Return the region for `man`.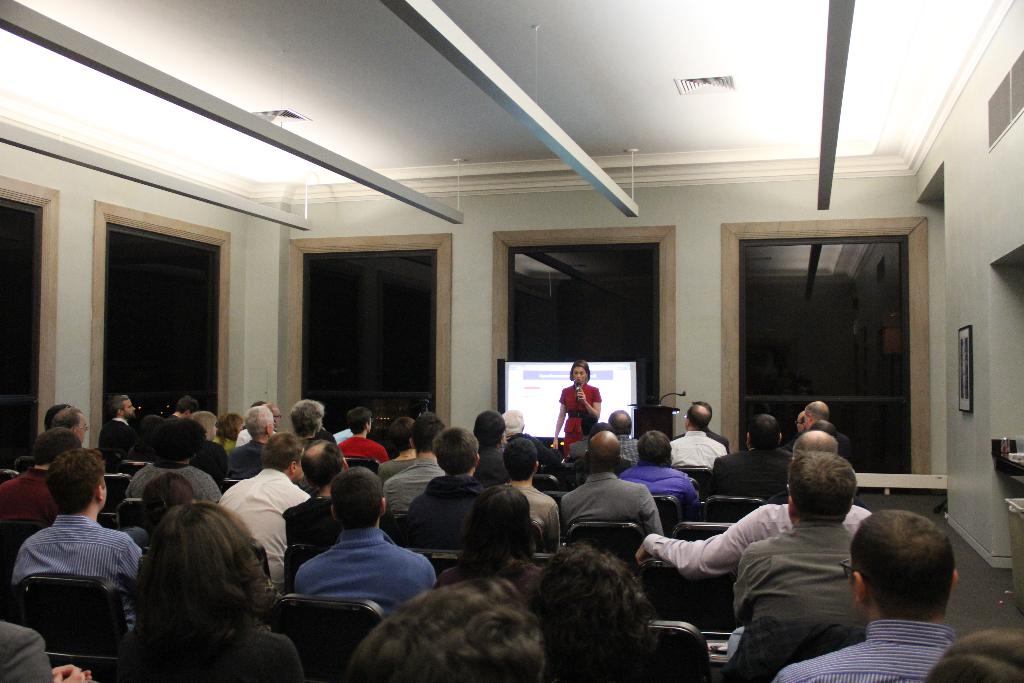
(470,409,513,488).
